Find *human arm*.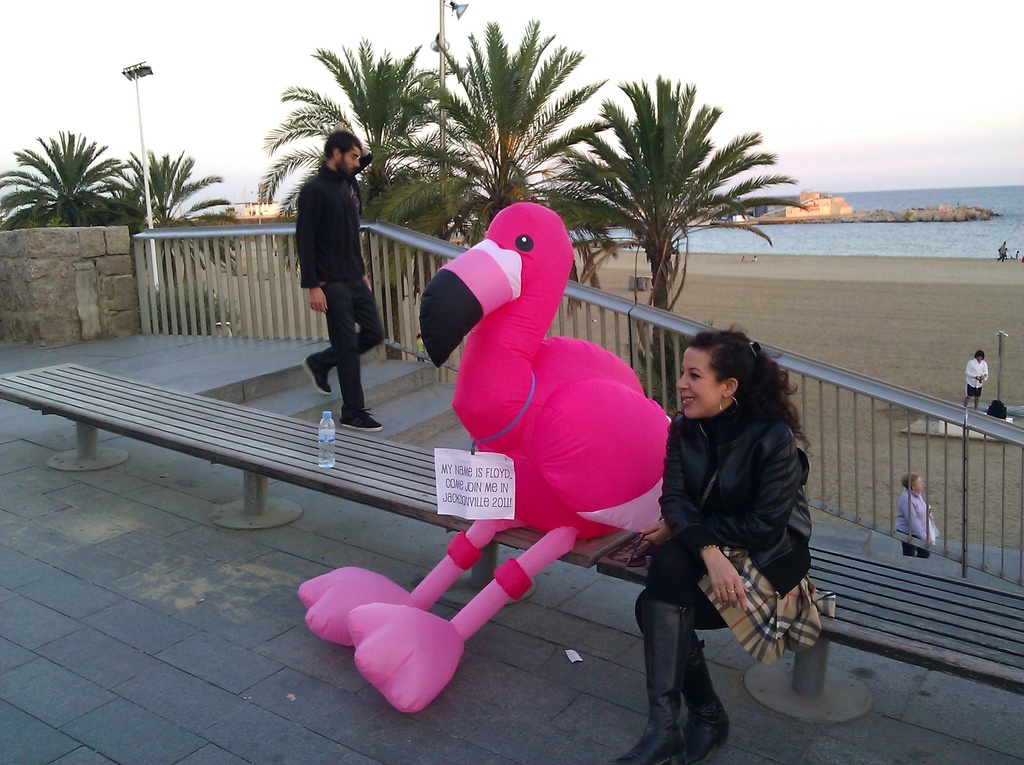
Rect(336, 118, 374, 181).
